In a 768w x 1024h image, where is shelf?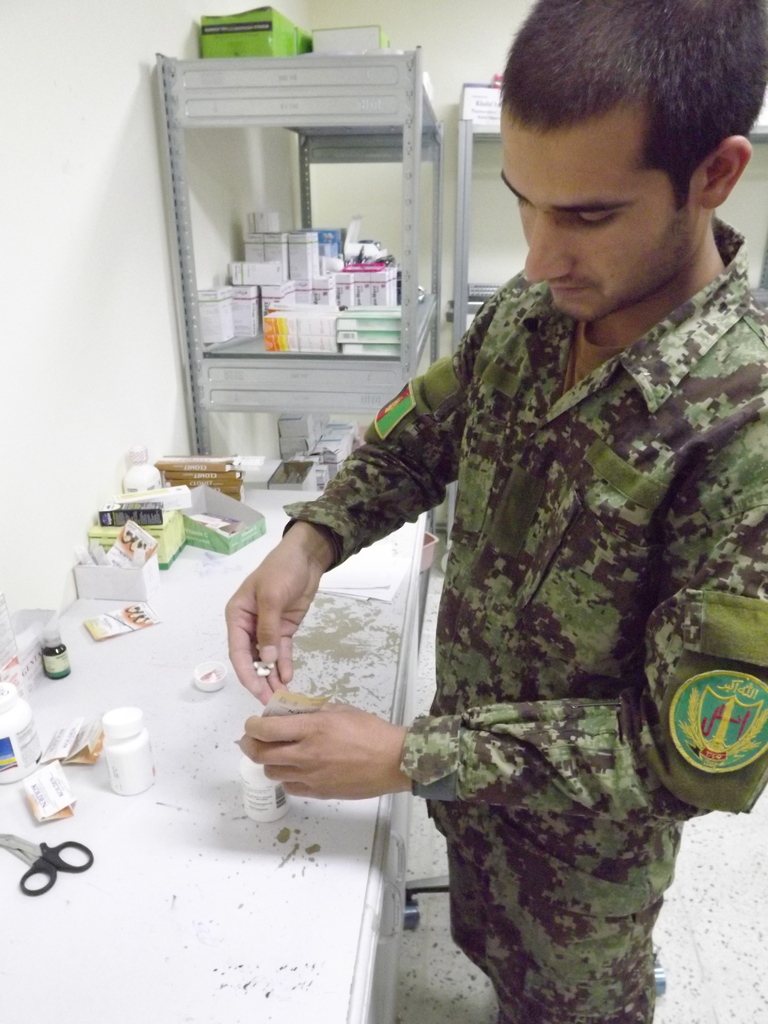
159:40:445:485.
